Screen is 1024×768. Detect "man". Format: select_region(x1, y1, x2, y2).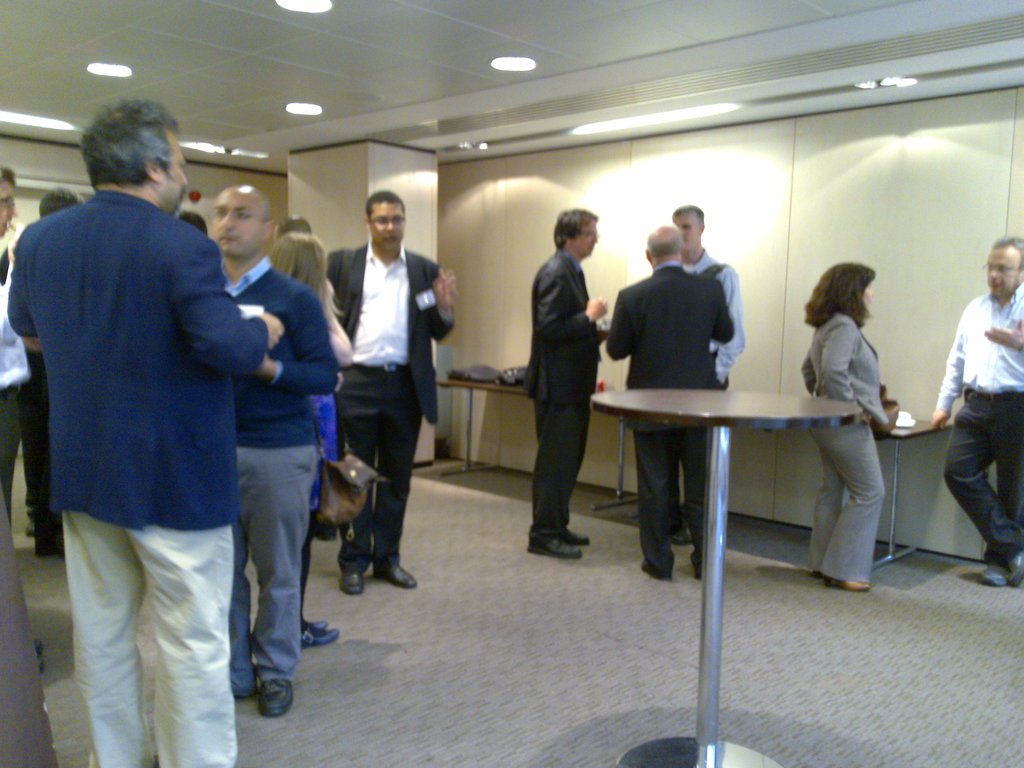
select_region(5, 97, 283, 764).
